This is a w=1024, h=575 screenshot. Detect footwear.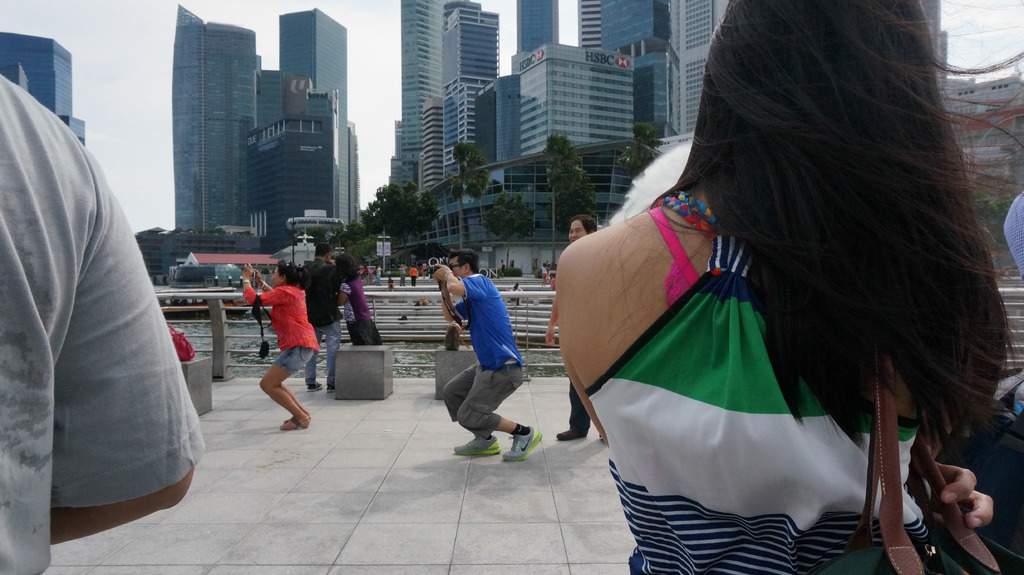
(x1=280, y1=416, x2=308, y2=437).
